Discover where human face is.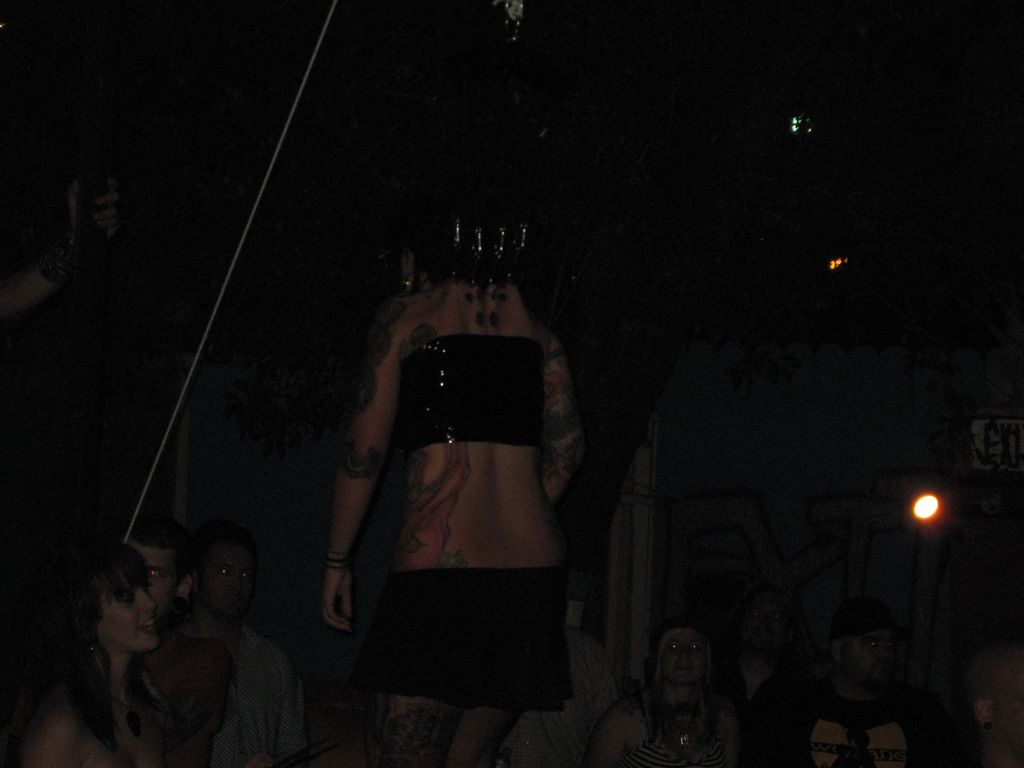
Discovered at region(198, 541, 252, 617).
